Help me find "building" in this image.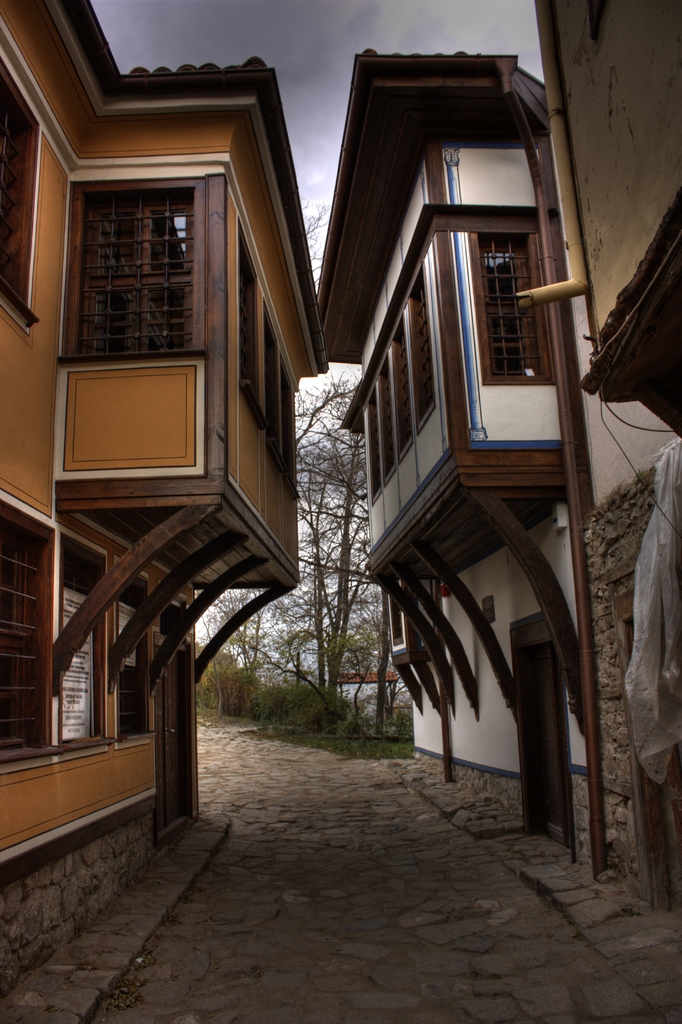
Found it: <bbox>532, 0, 681, 445</bbox>.
